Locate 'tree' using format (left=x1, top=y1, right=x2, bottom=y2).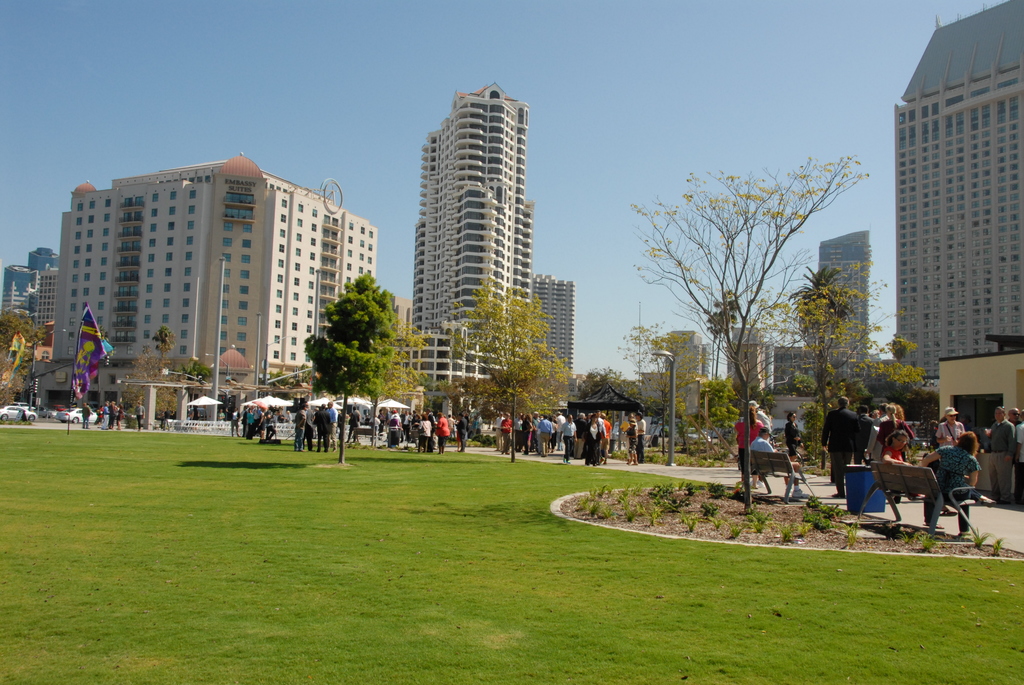
(left=314, top=266, right=399, bottom=388).
